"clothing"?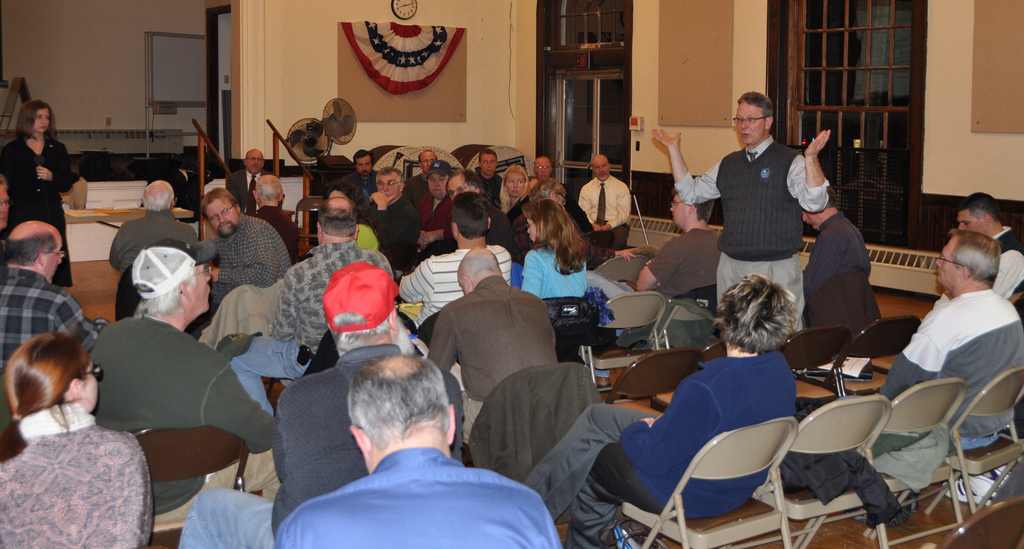
box=[391, 233, 515, 358]
